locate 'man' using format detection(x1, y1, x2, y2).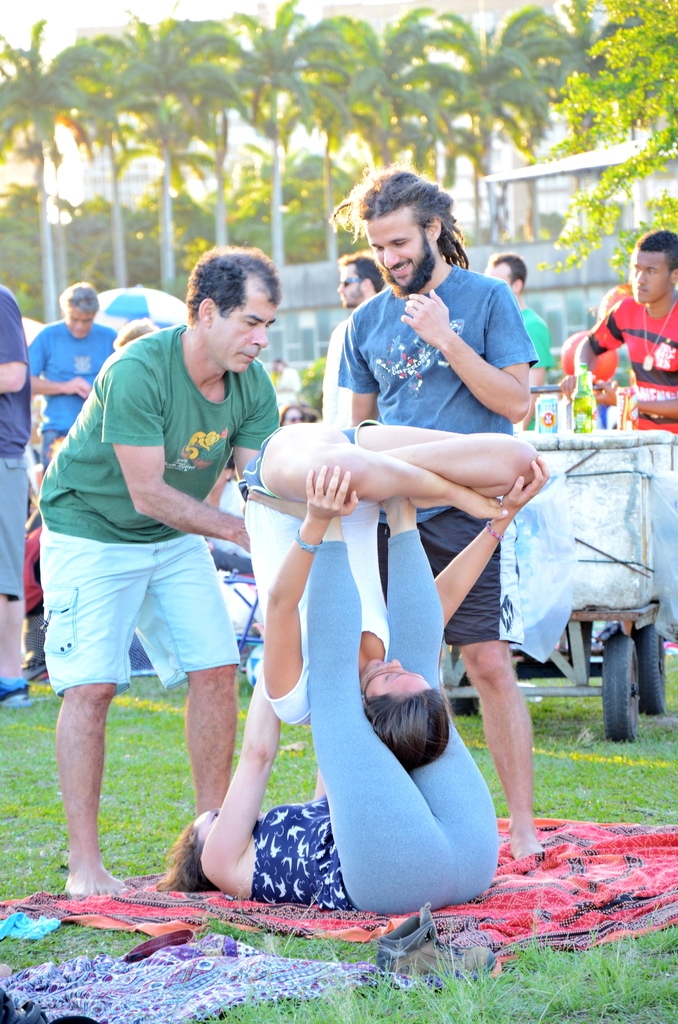
detection(26, 281, 119, 474).
